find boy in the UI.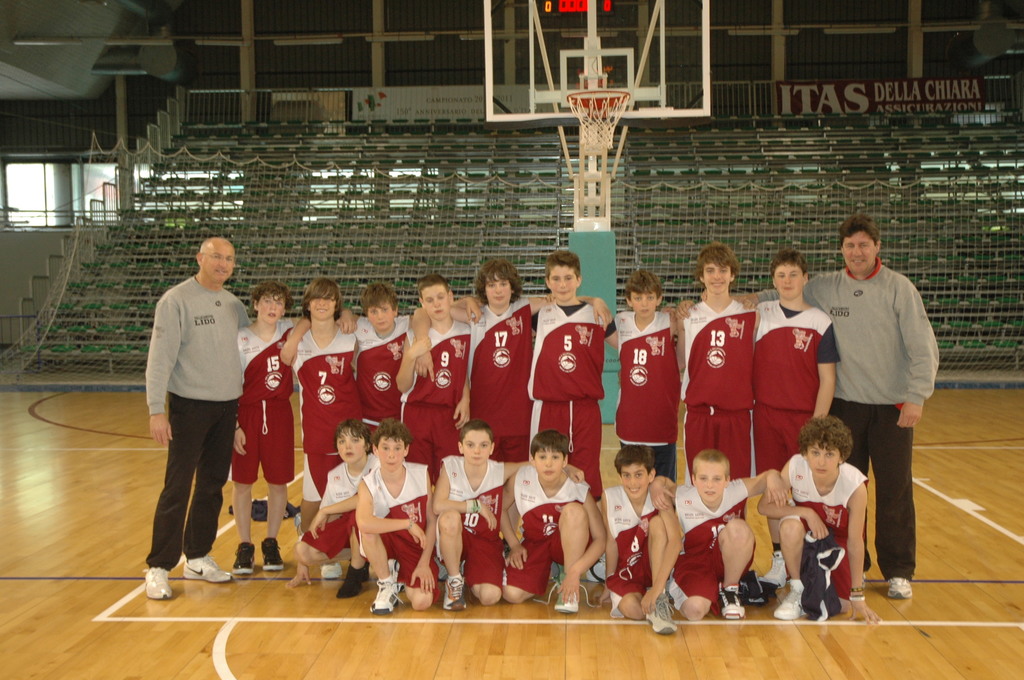
UI element at (279, 284, 481, 433).
